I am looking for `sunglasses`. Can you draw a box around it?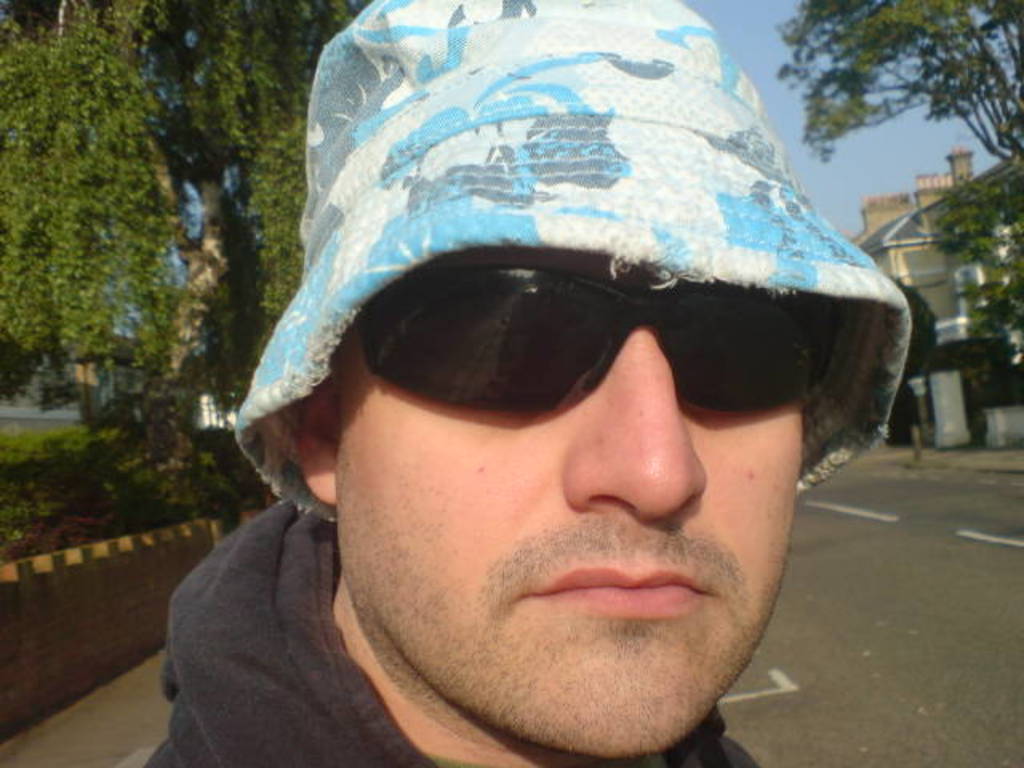
Sure, the bounding box is <box>357,266,840,411</box>.
